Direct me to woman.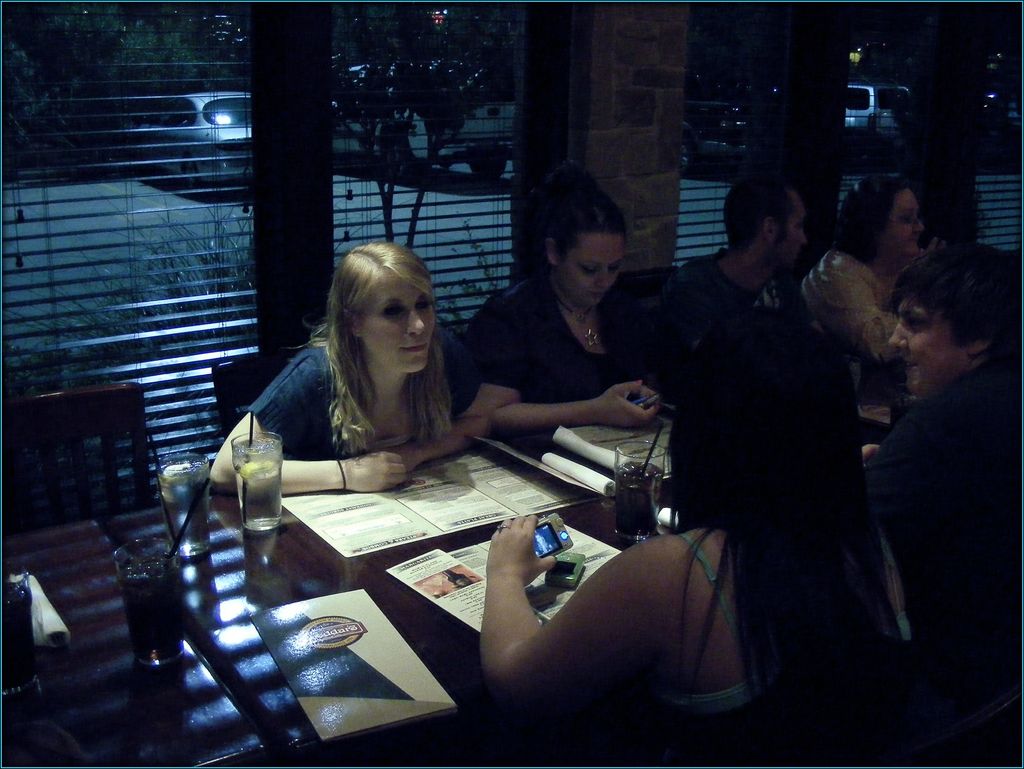
Direction: region(465, 163, 659, 426).
